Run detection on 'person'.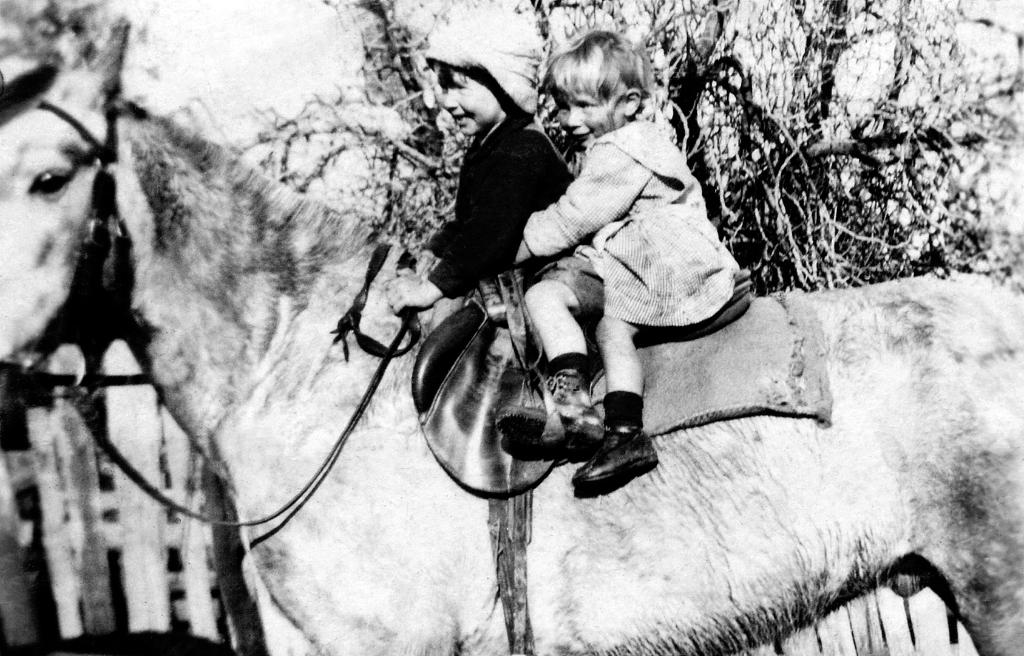
Result: (x1=385, y1=14, x2=582, y2=329).
